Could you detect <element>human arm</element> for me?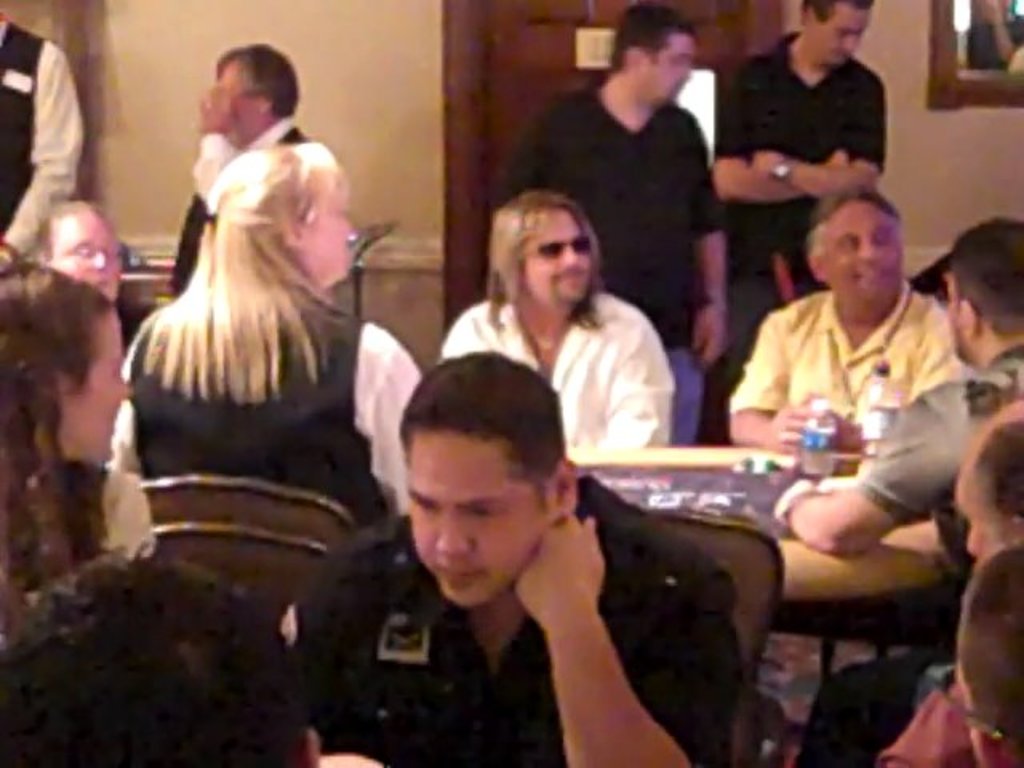
Detection result: Rect(0, 40, 91, 272).
